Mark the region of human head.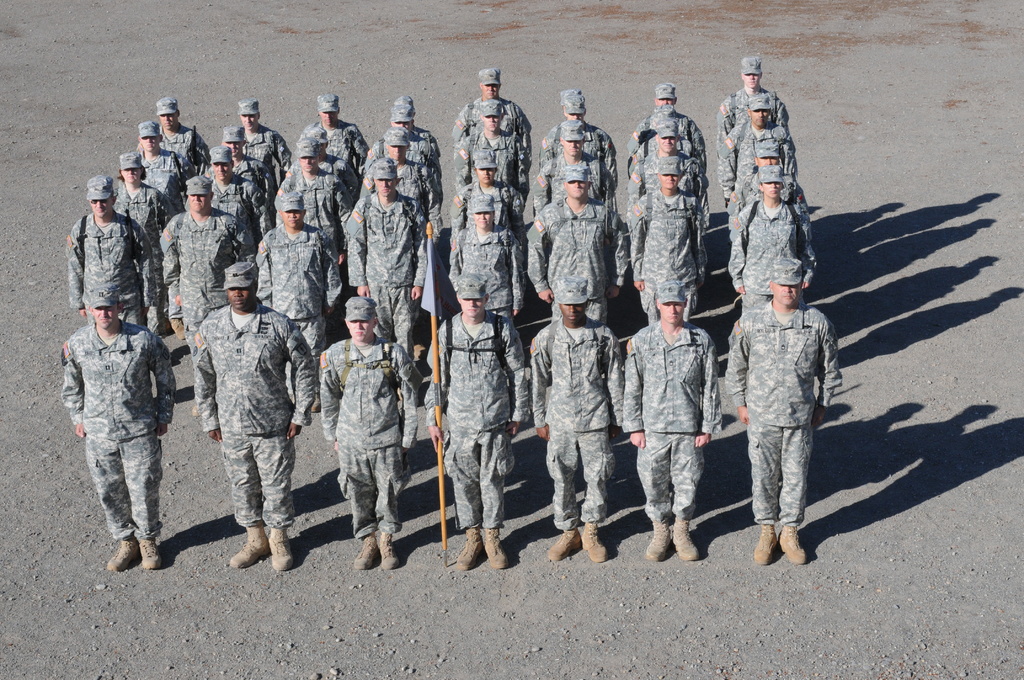
Region: 557,120,586,157.
